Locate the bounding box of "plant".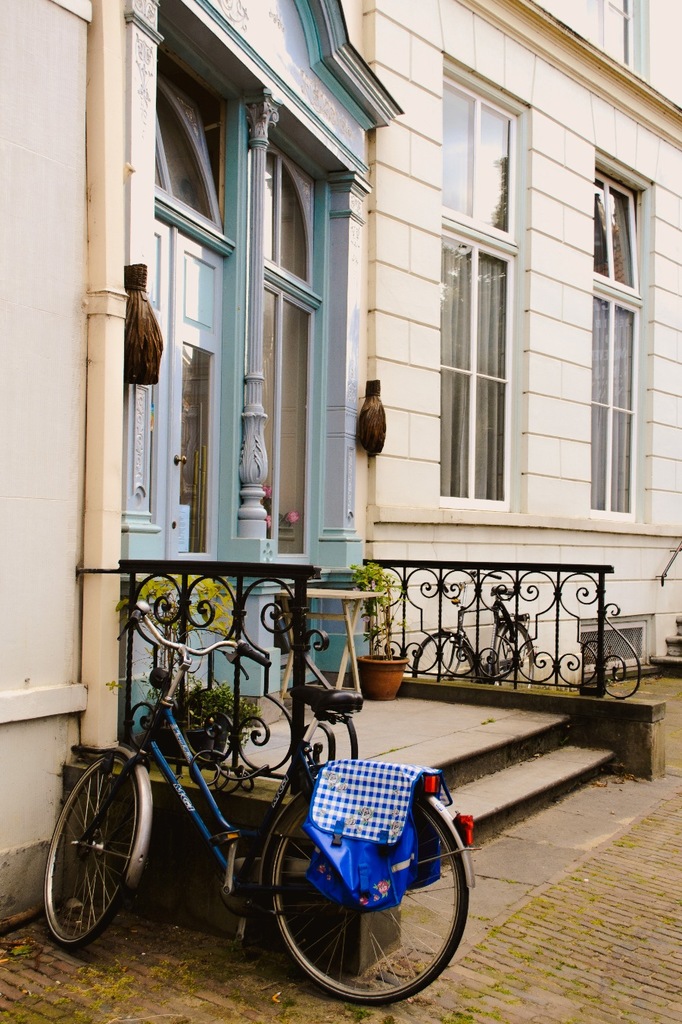
Bounding box: {"x1": 163, "y1": 675, "x2": 266, "y2": 732}.
